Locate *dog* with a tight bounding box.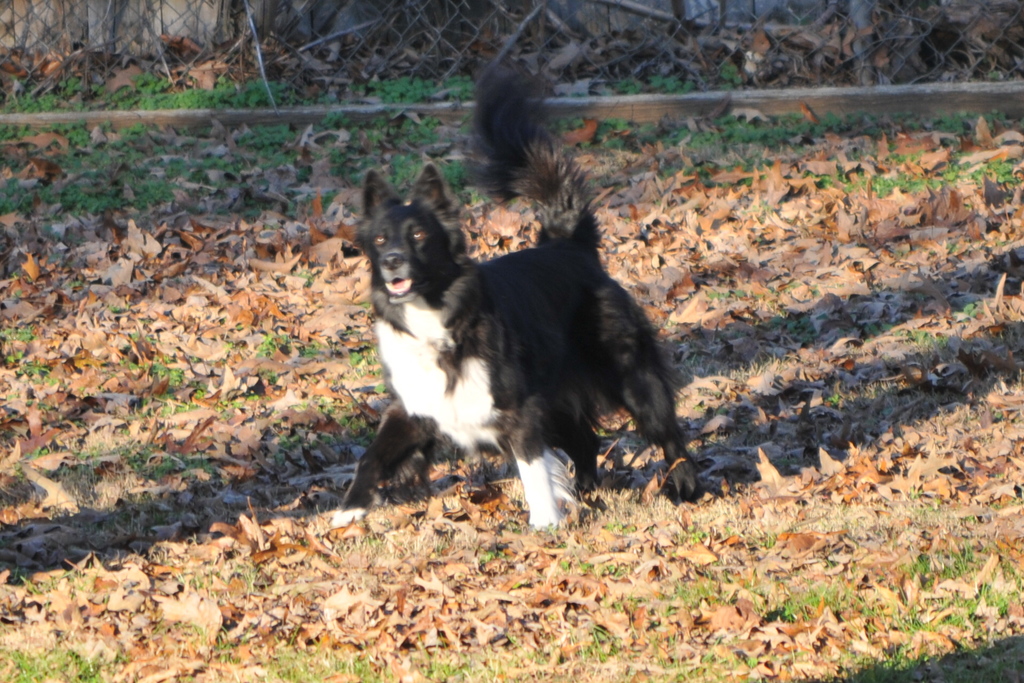
box=[343, 58, 703, 529].
